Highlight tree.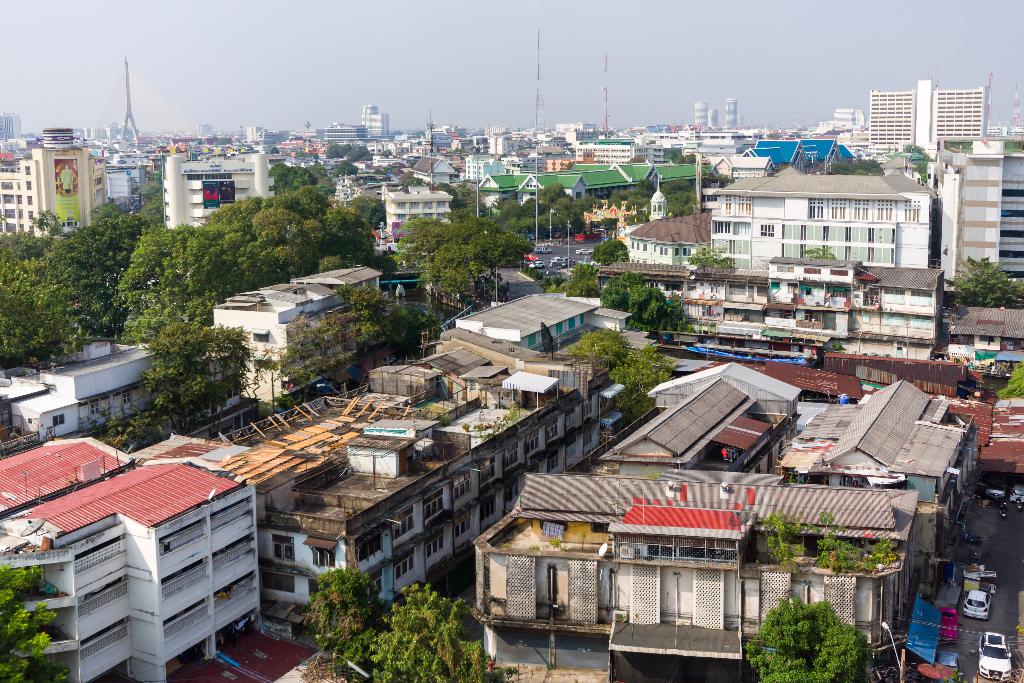
Highlighted region: crop(305, 567, 378, 645).
